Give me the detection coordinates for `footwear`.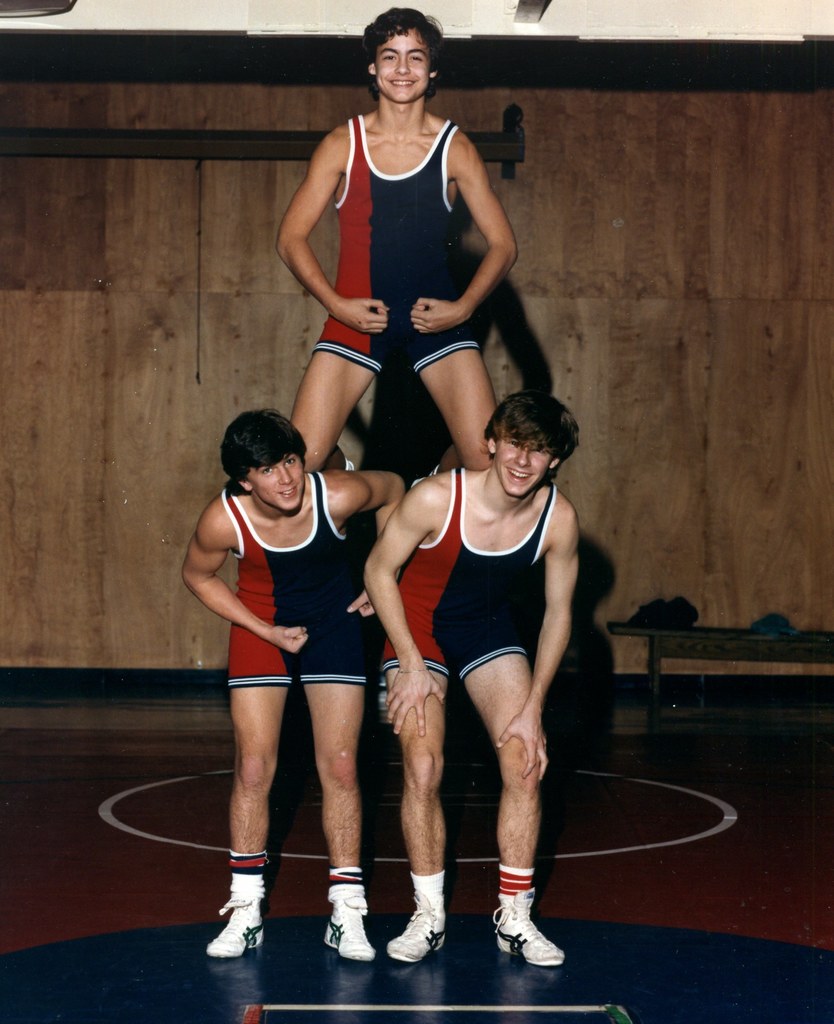
l=387, t=900, r=446, b=960.
